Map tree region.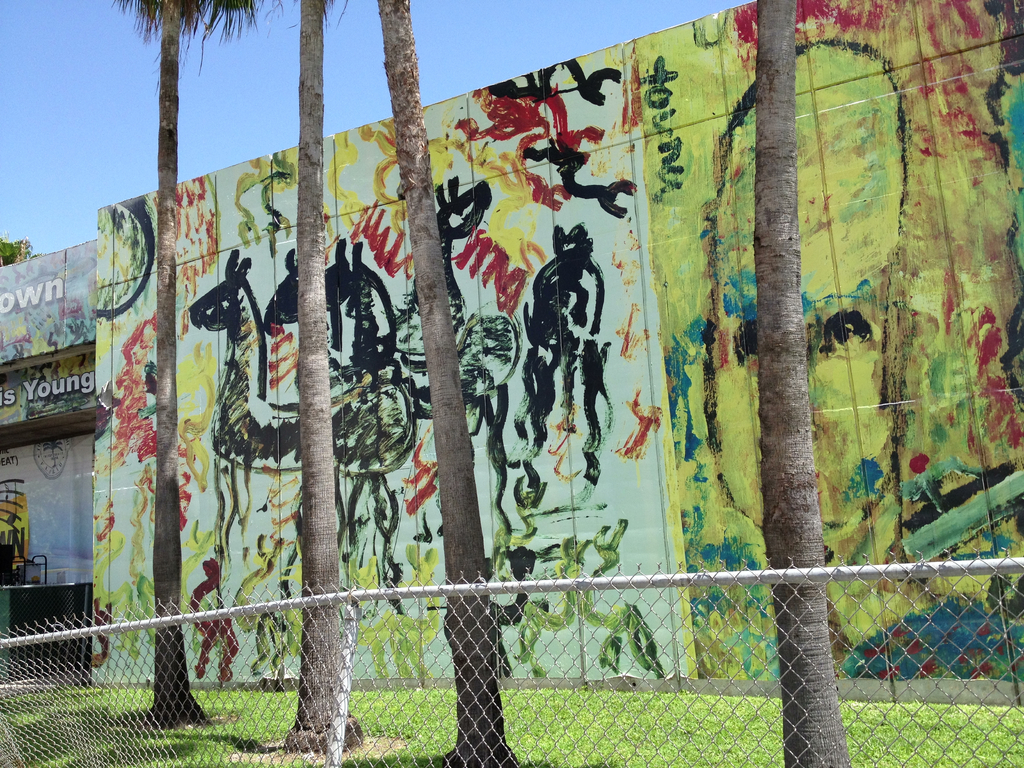
Mapped to {"x1": 271, "y1": 0, "x2": 391, "y2": 767}.
